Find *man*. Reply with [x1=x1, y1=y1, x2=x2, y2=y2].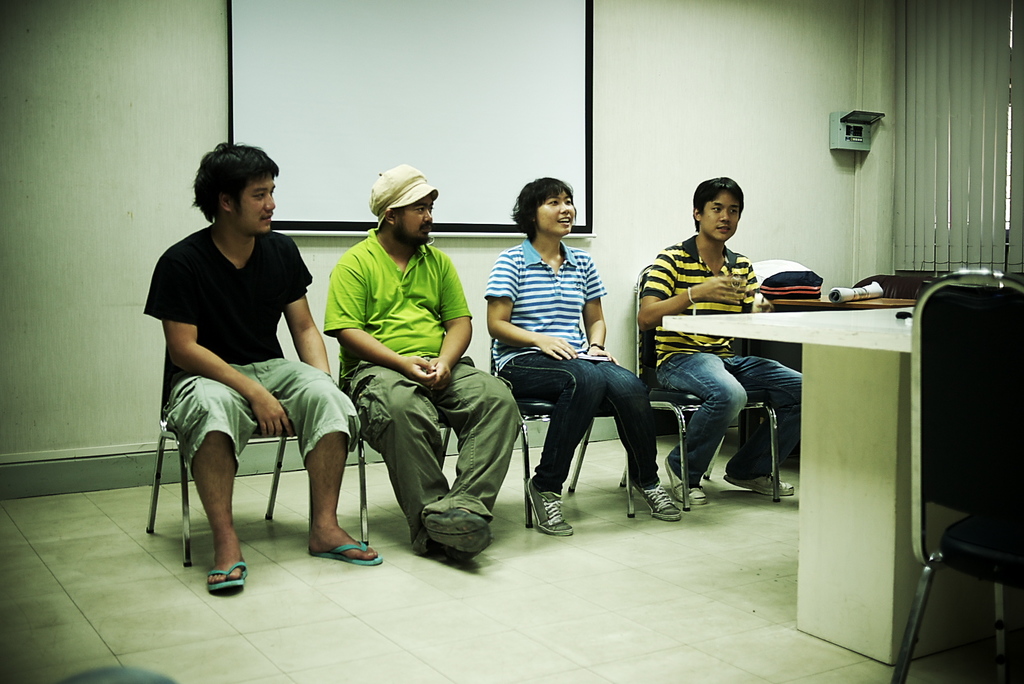
[x1=320, y1=164, x2=485, y2=560].
